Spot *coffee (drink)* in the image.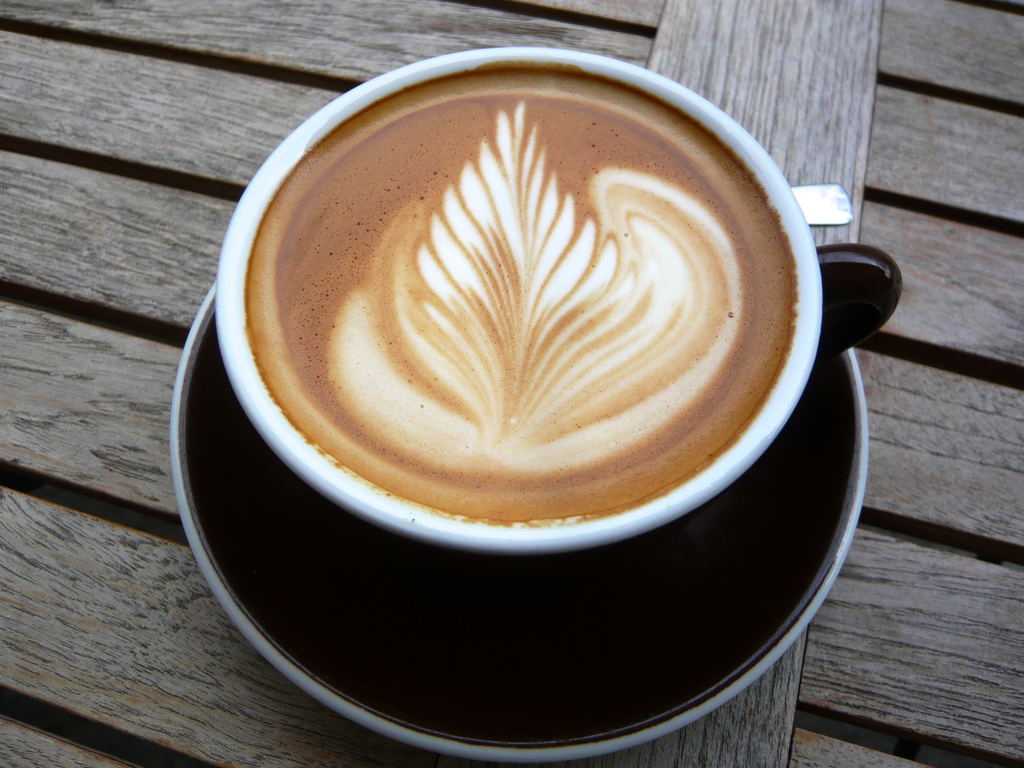
*coffee (drink)* found at (x1=245, y1=61, x2=797, y2=532).
